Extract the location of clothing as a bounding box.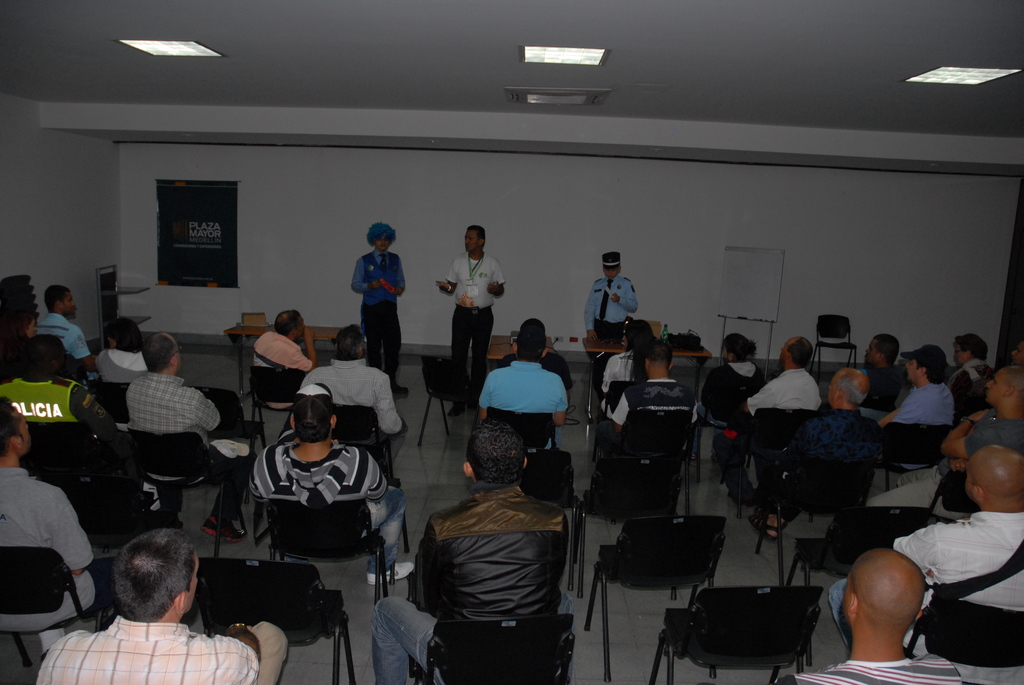
[left=947, top=361, right=986, bottom=426].
